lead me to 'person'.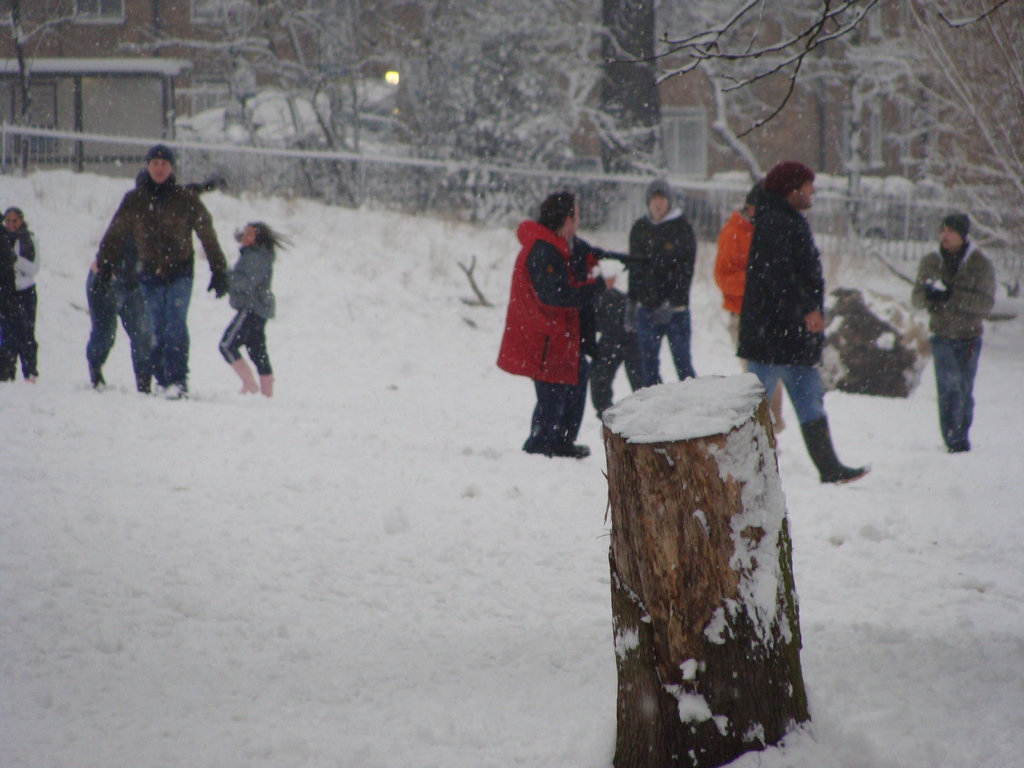
Lead to left=737, top=164, right=879, bottom=490.
